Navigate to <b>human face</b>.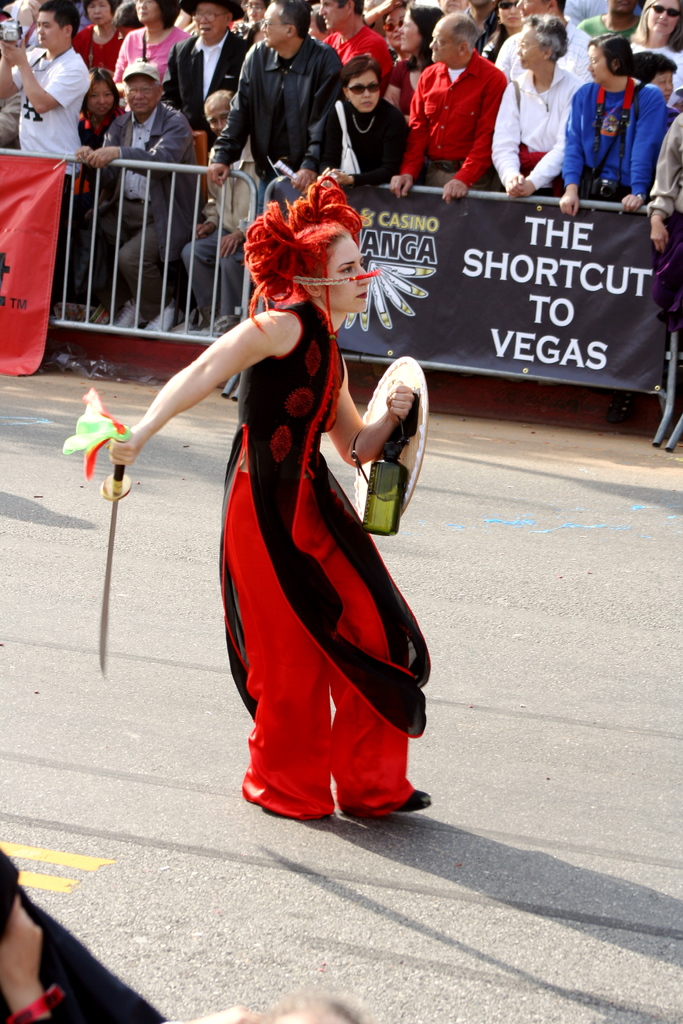
Navigation target: 514, 0, 542, 24.
